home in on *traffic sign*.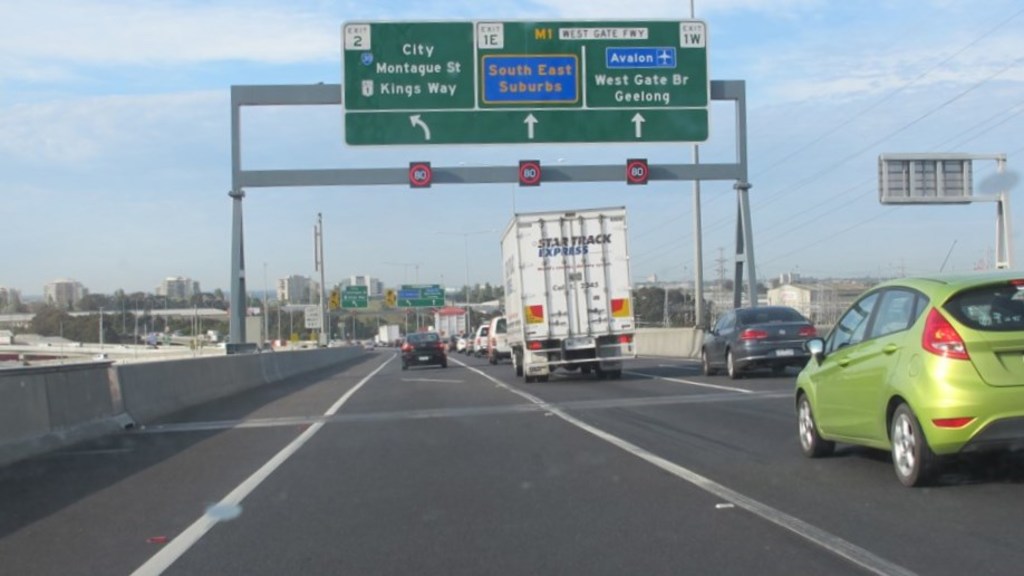
Homed in at rect(327, 297, 339, 310).
